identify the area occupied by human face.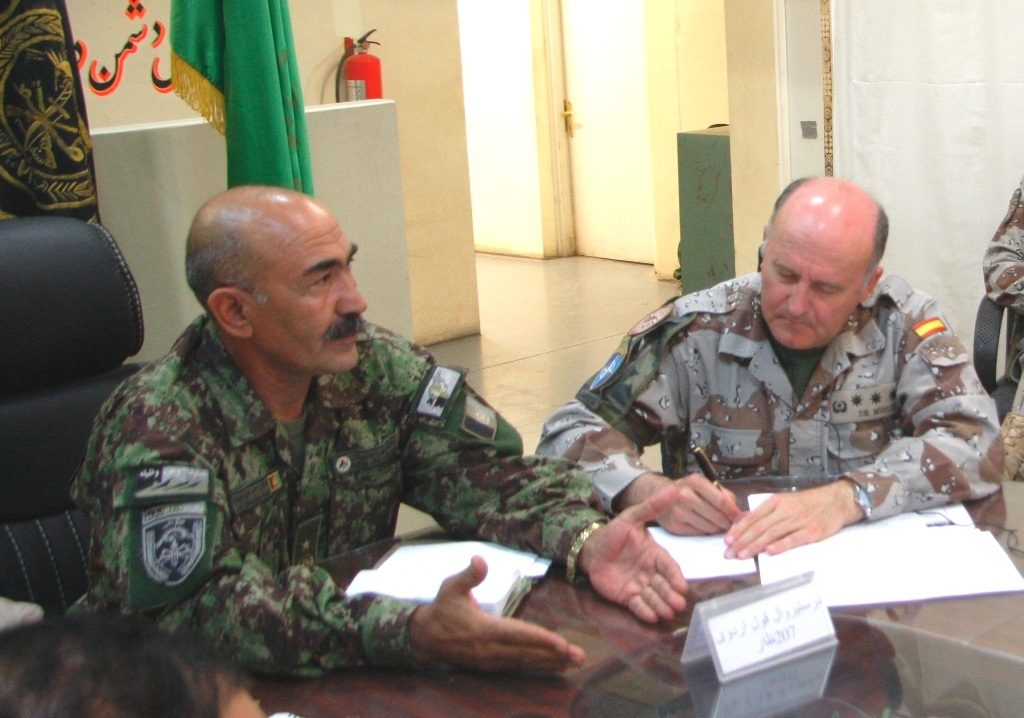
Area: bbox=[242, 203, 369, 374].
